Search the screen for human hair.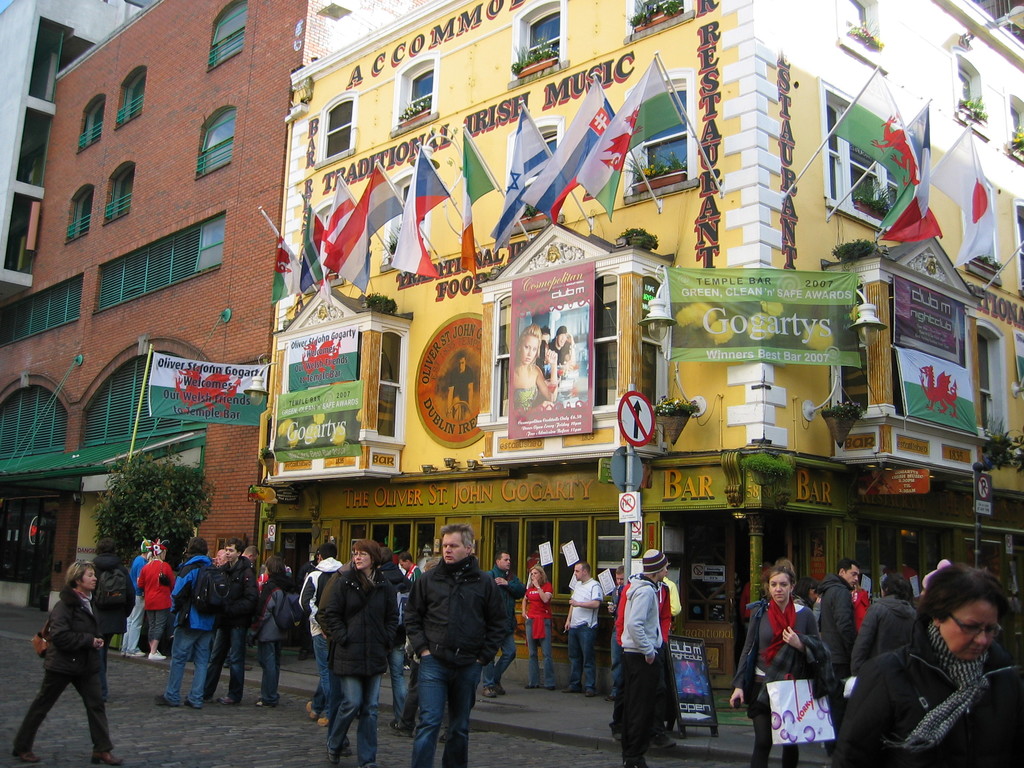
Found at 221 534 245 554.
